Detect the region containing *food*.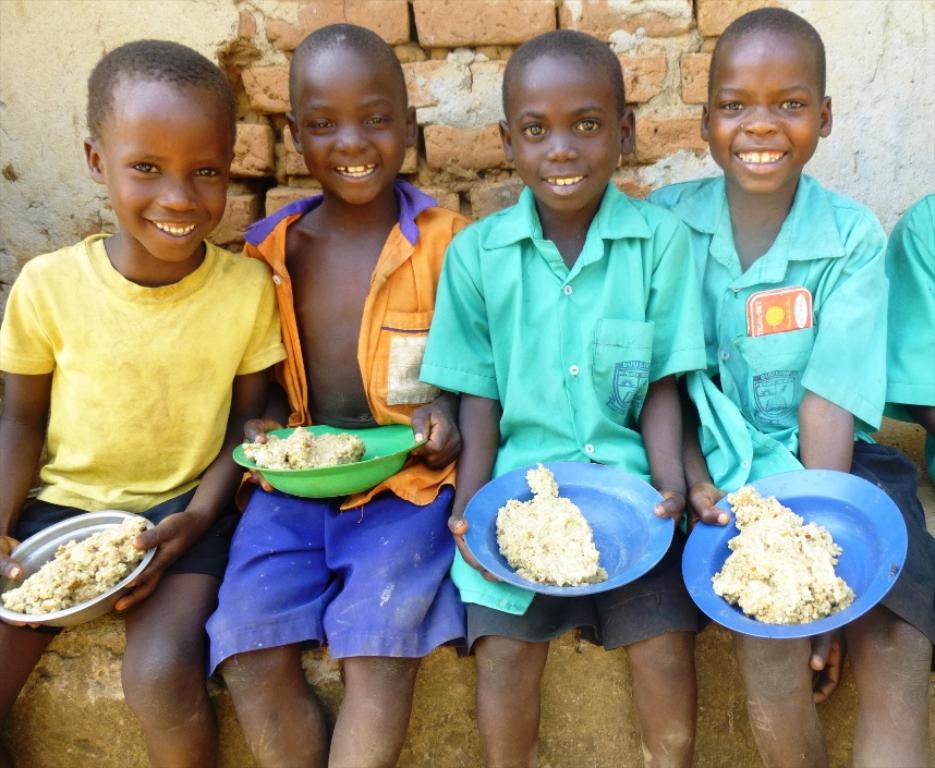
select_region(491, 463, 610, 585).
